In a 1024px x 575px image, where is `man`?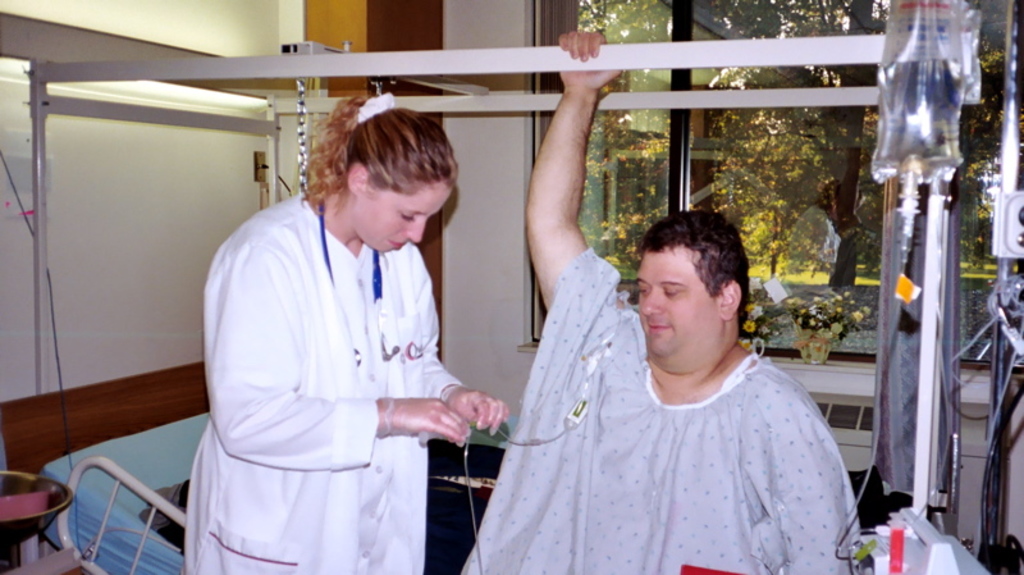
left=460, top=28, right=859, bottom=574.
